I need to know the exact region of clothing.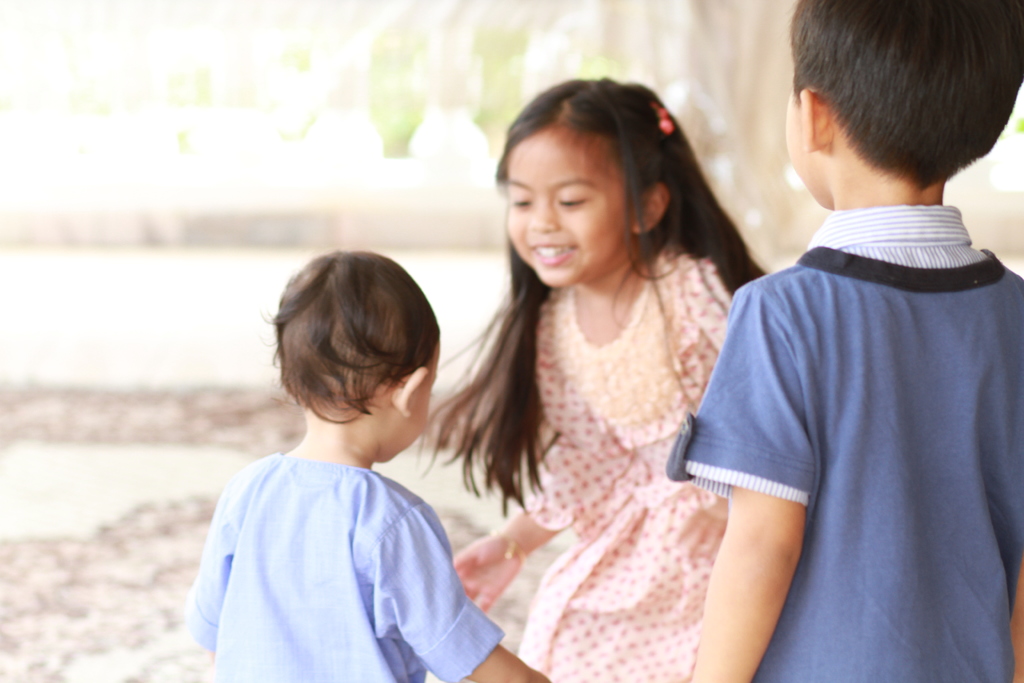
Region: bbox=(668, 192, 1023, 668).
